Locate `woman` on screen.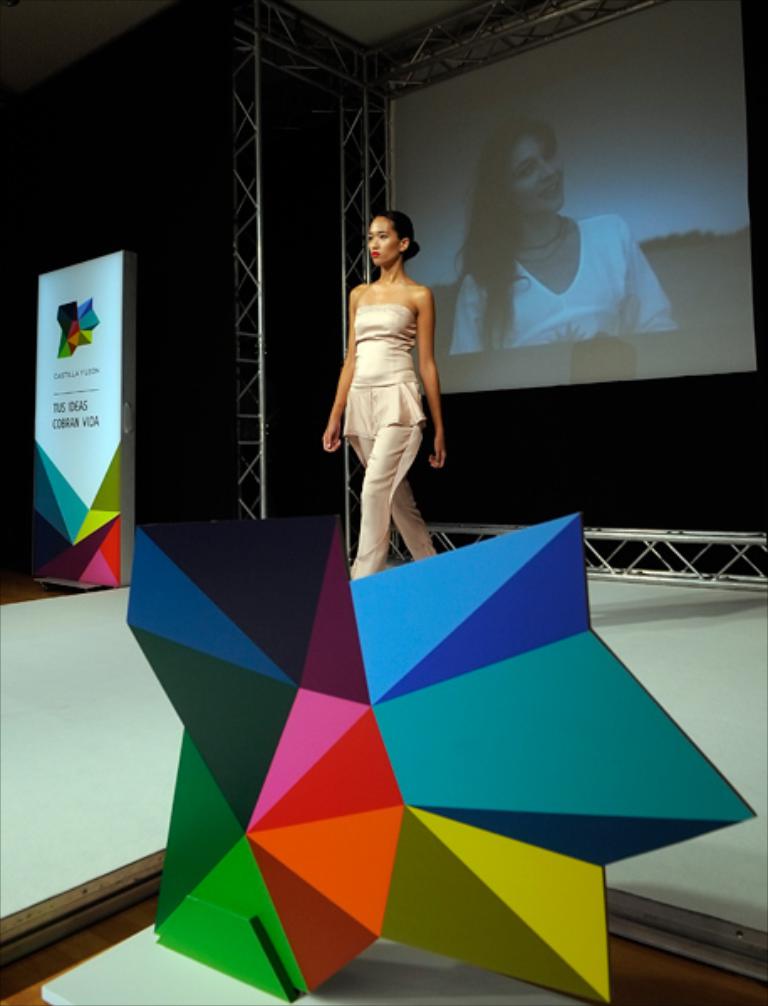
On screen at {"x1": 448, "y1": 117, "x2": 681, "y2": 359}.
